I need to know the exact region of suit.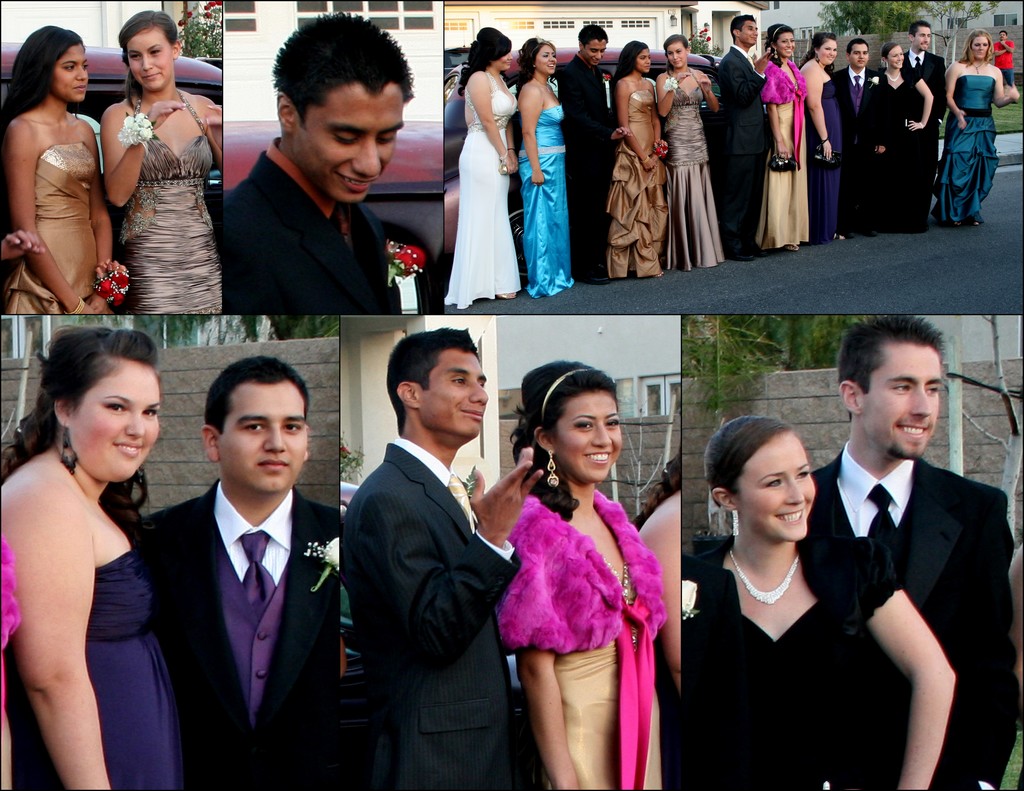
Region: left=838, top=63, right=879, bottom=229.
